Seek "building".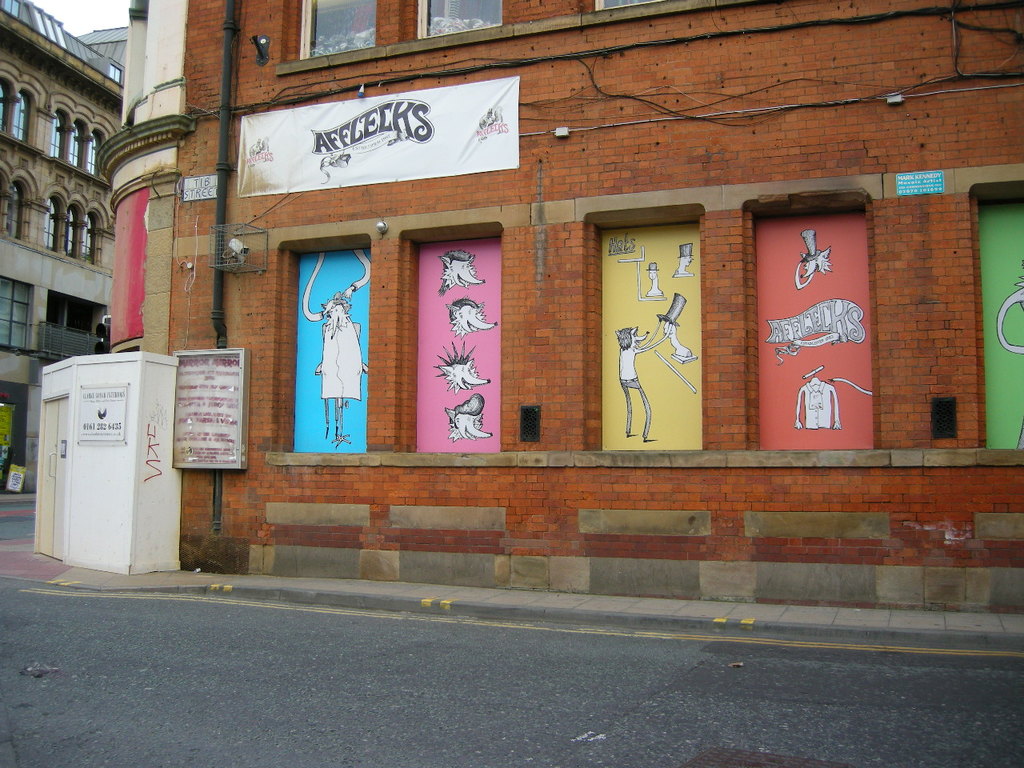
{"x1": 0, "y1": 0, "x2": 128, "y2": 504}.
